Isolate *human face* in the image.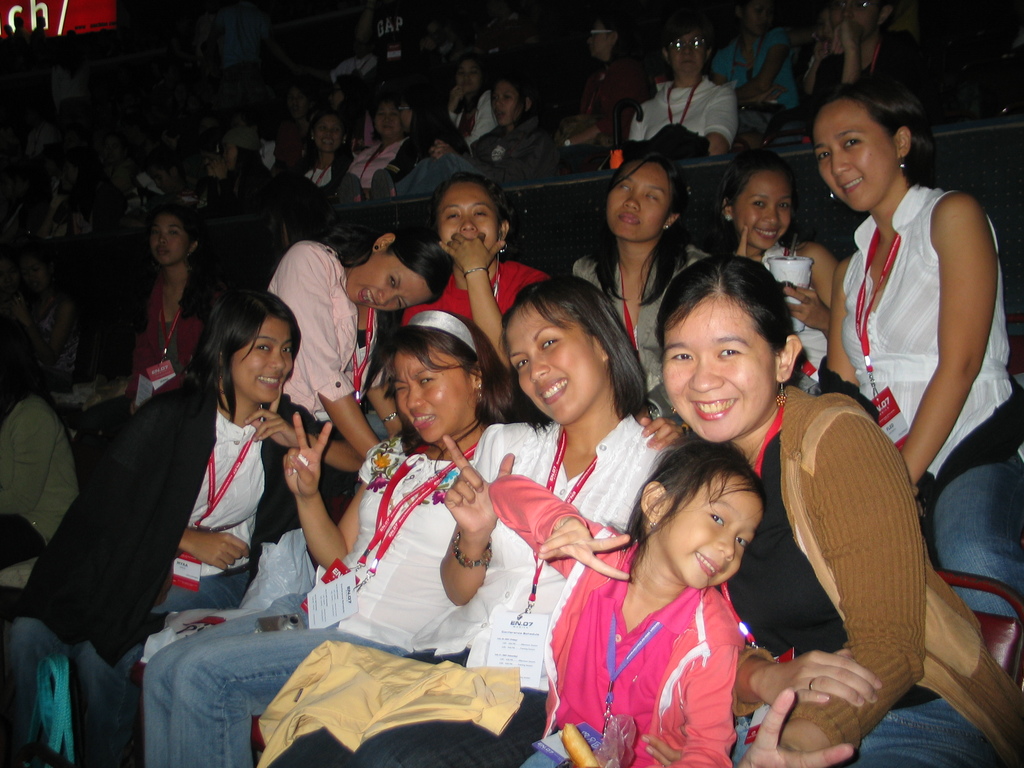
Isolated region: {"left": 812, "top": 95, "right": 899, "bottom": 211}.
